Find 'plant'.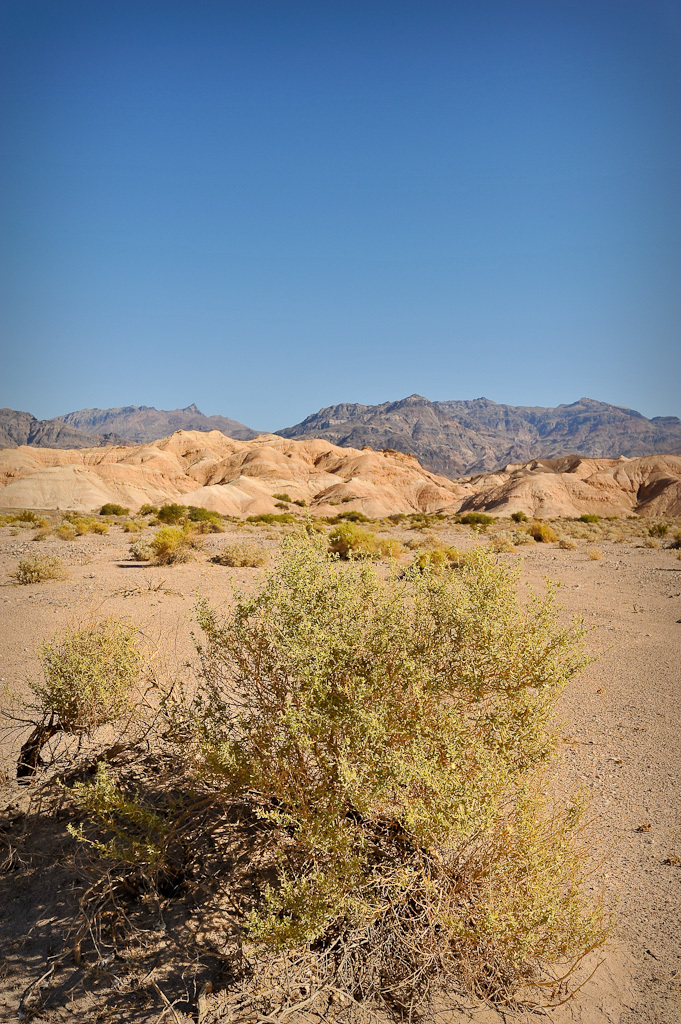
region(406, 537, 441, 572).
